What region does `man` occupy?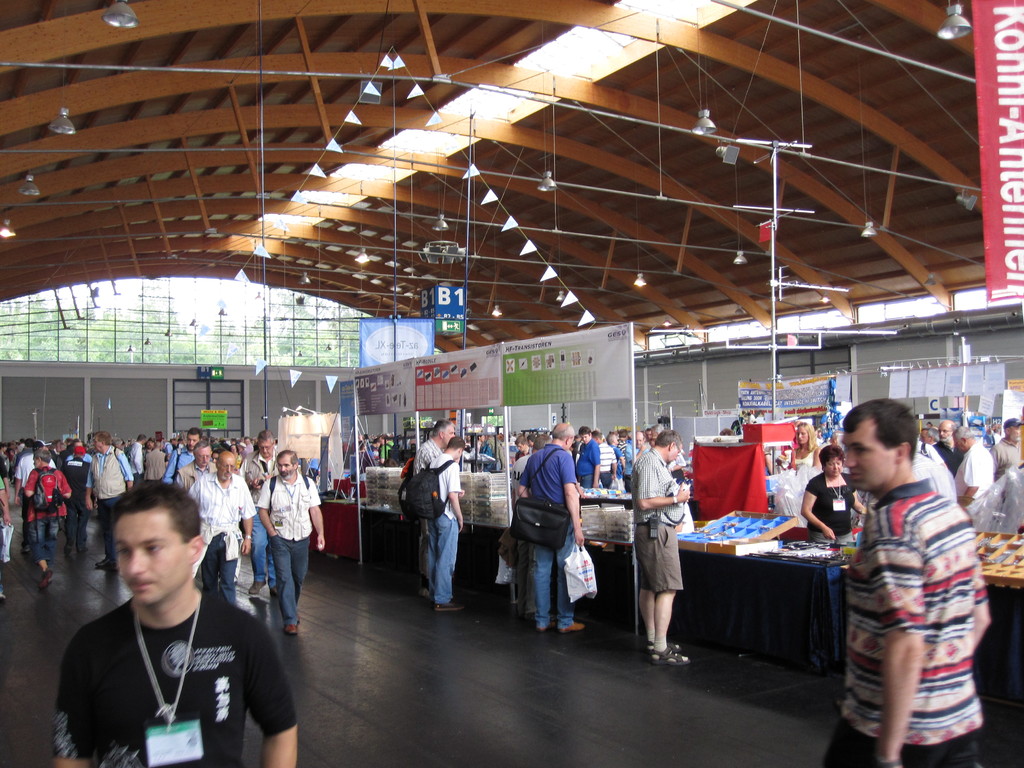
595 430 614 493.
